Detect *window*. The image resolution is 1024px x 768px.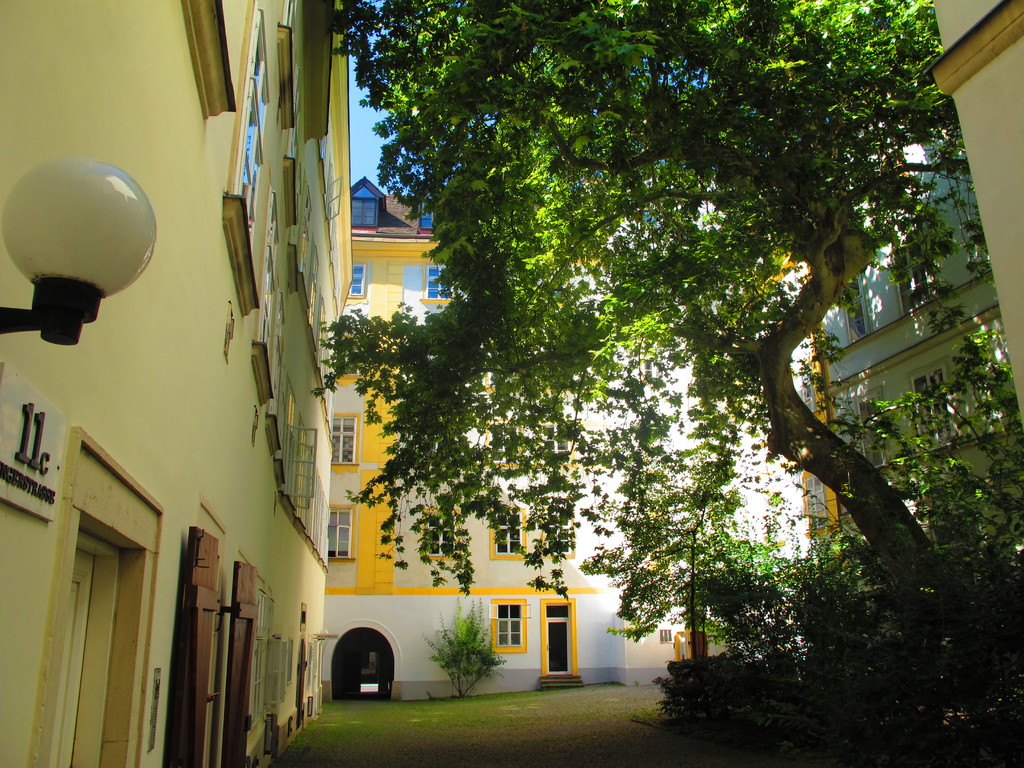
locate(221, 0, 345, 574).
